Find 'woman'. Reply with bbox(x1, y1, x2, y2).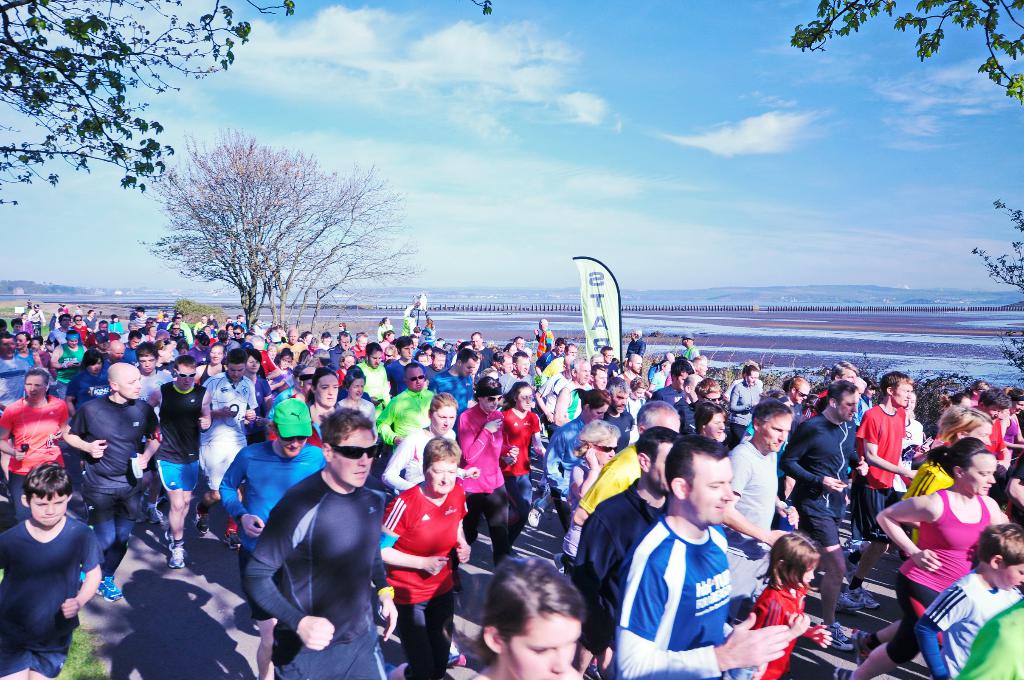
bbox(195, 343, 227, 386).
